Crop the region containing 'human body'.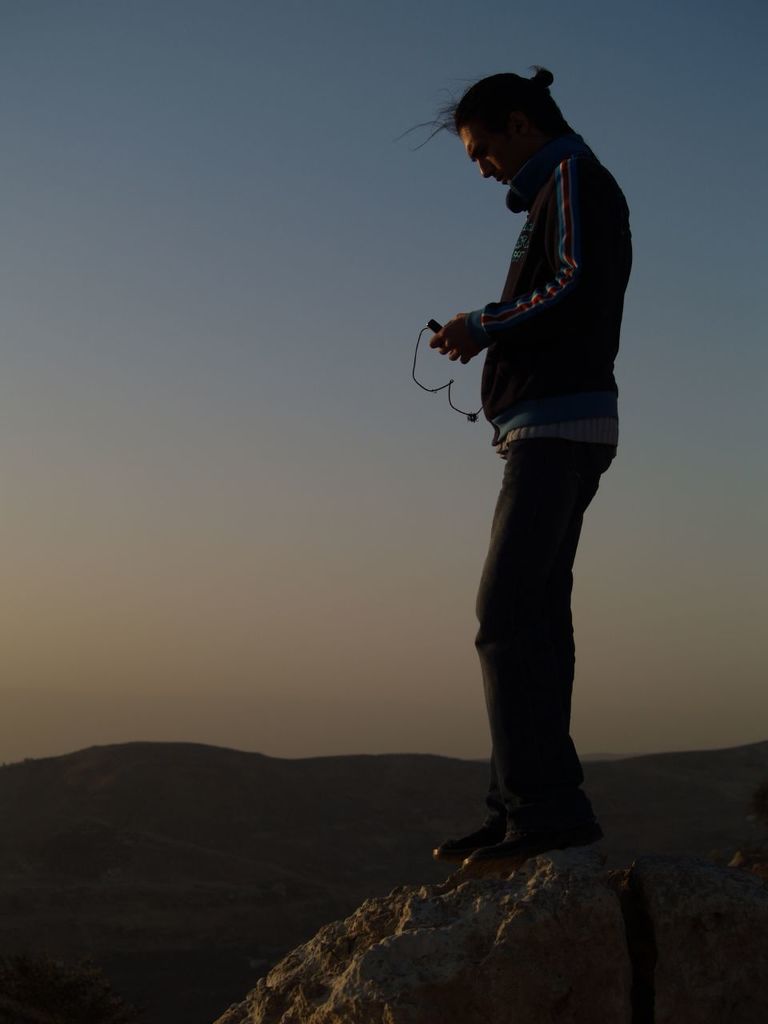
Crop region: BBox(431, 0, 630, 863).
